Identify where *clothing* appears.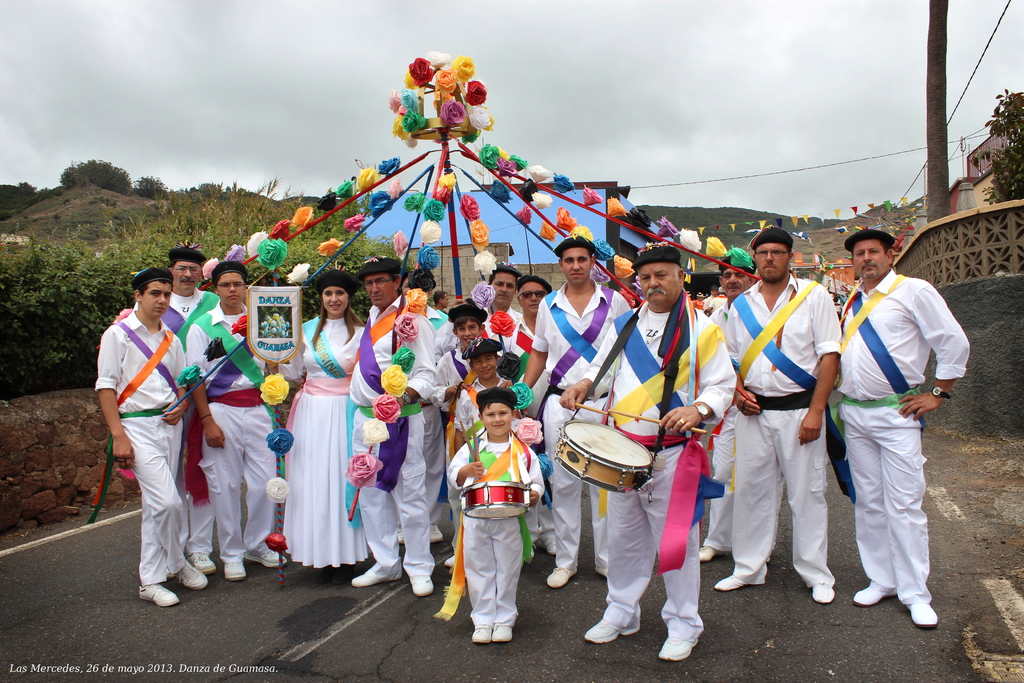
Appears at region(104, 278, 200, 596).
